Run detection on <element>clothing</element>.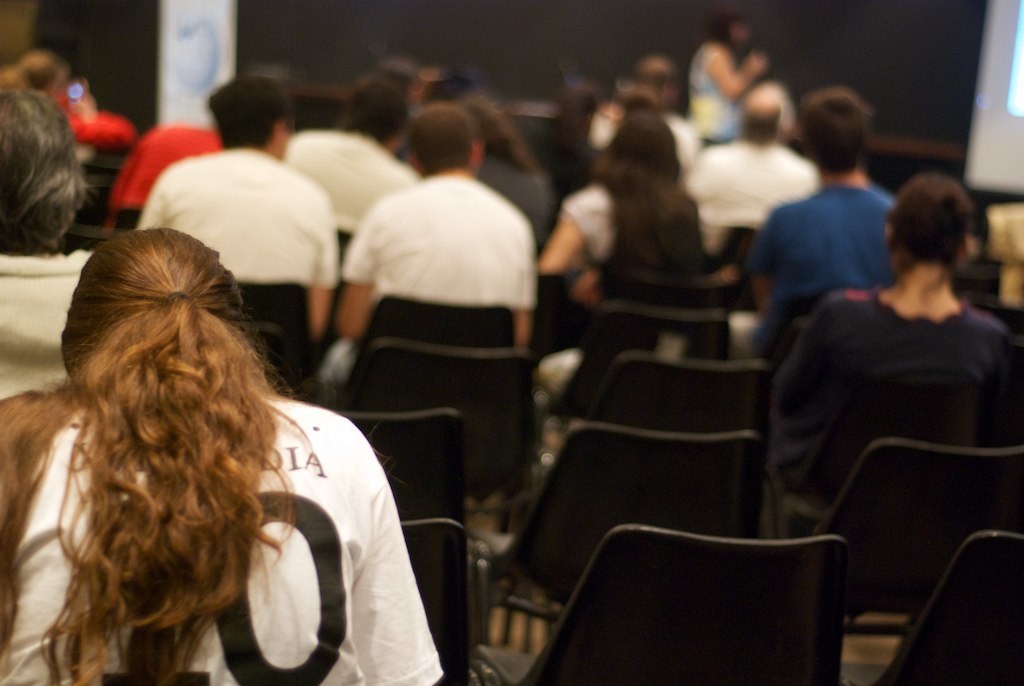
Result: [678,144,833,230].
